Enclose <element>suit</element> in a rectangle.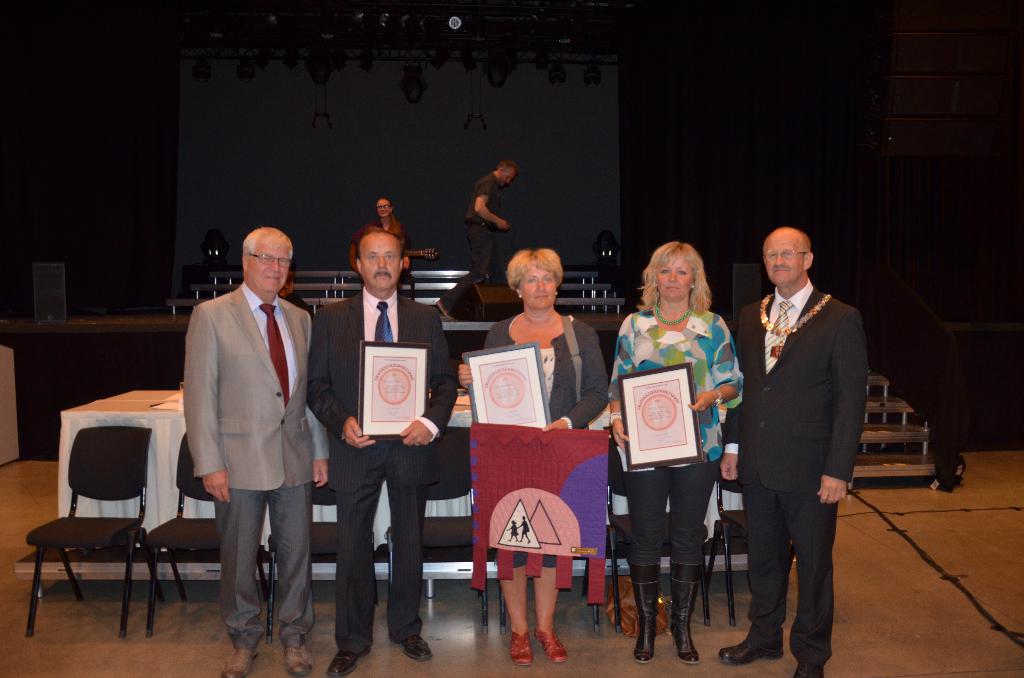
[305,290,460,650].
